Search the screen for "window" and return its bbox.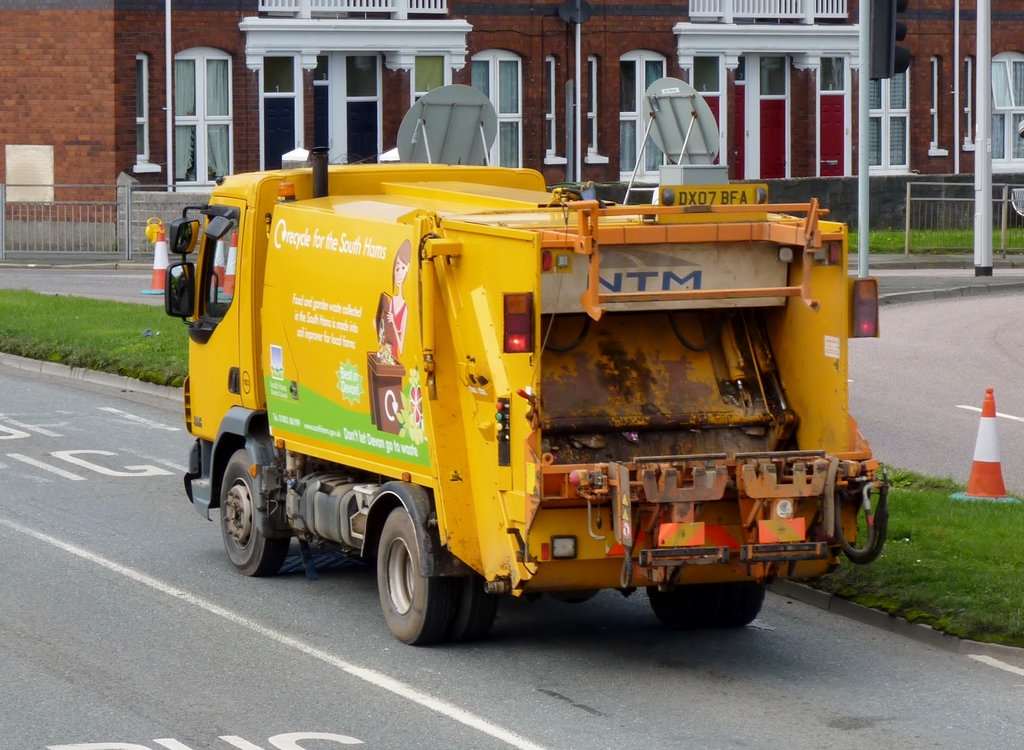
Found: x1=471, y1=52, x2=517, y2=169.
